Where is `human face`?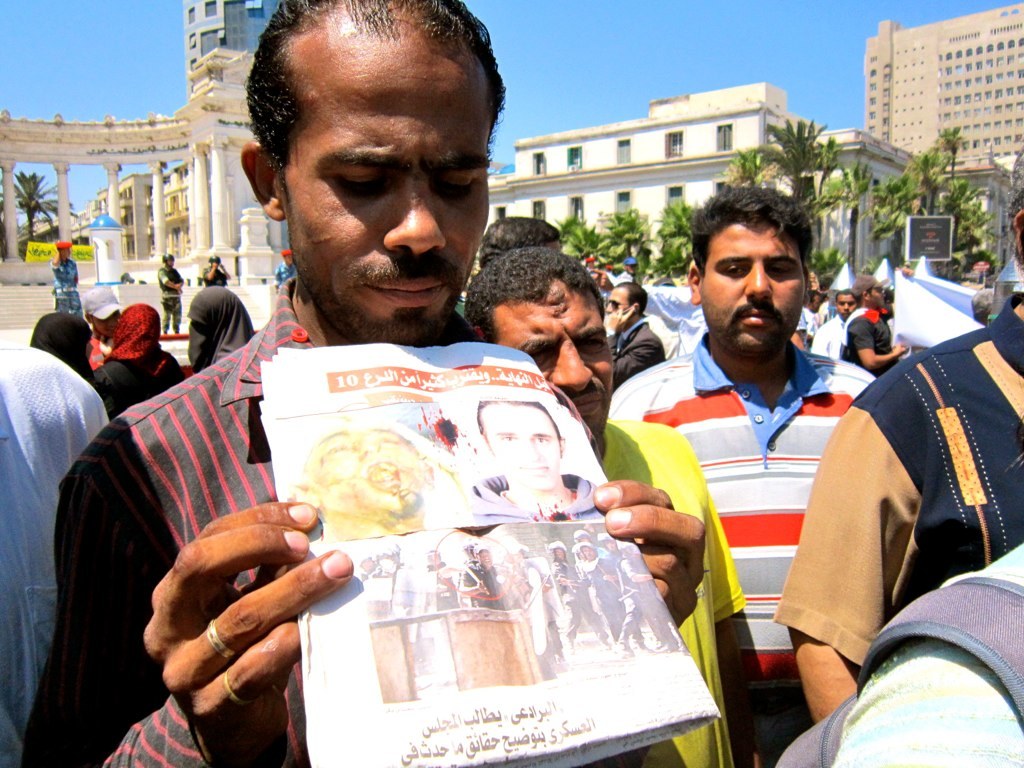
<region>606, 290, 629, 314</region>.
